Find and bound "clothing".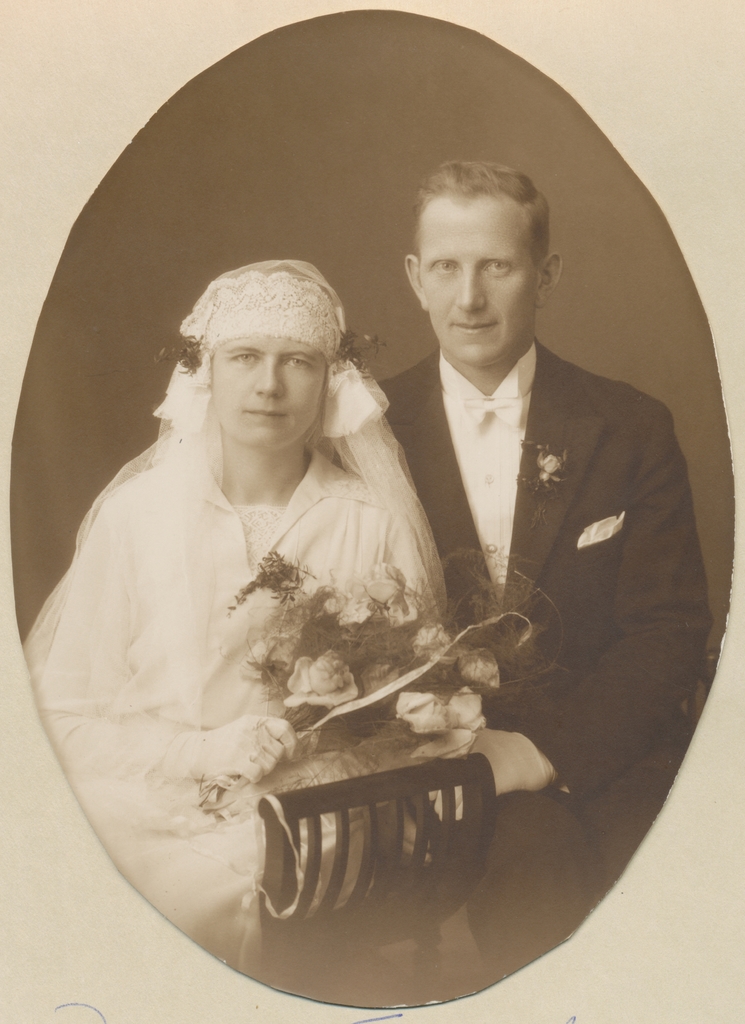
Bound: (38,356,501,920).
